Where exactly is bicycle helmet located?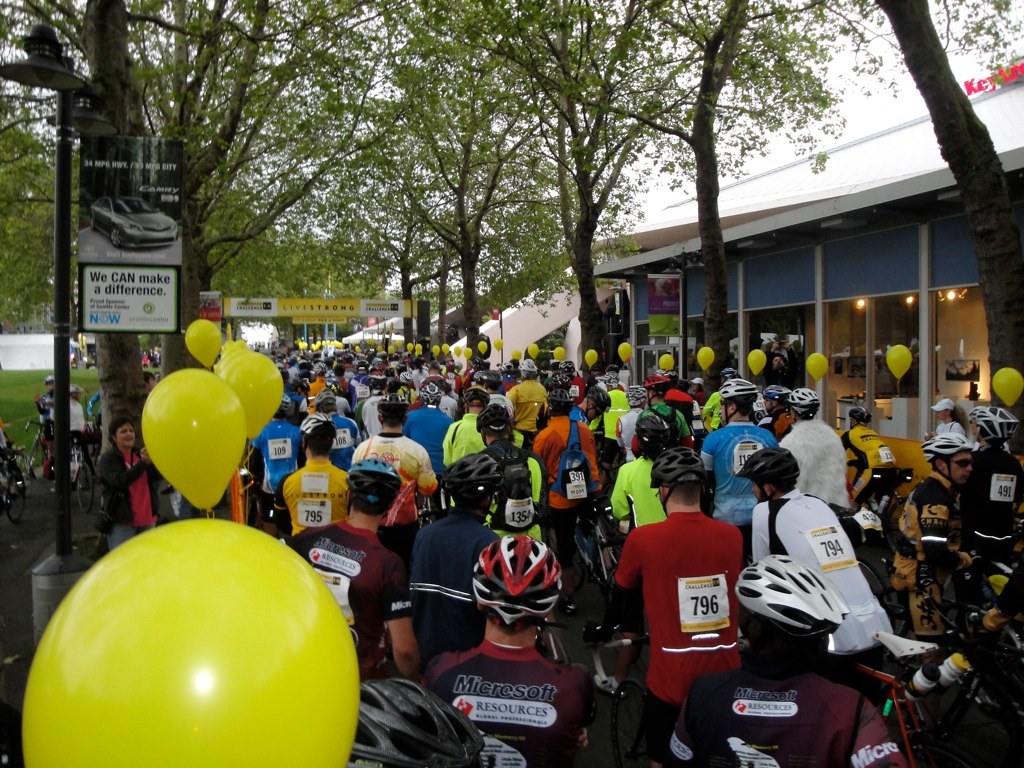
Its bounding box is <box>480,407,517,420</box>.
